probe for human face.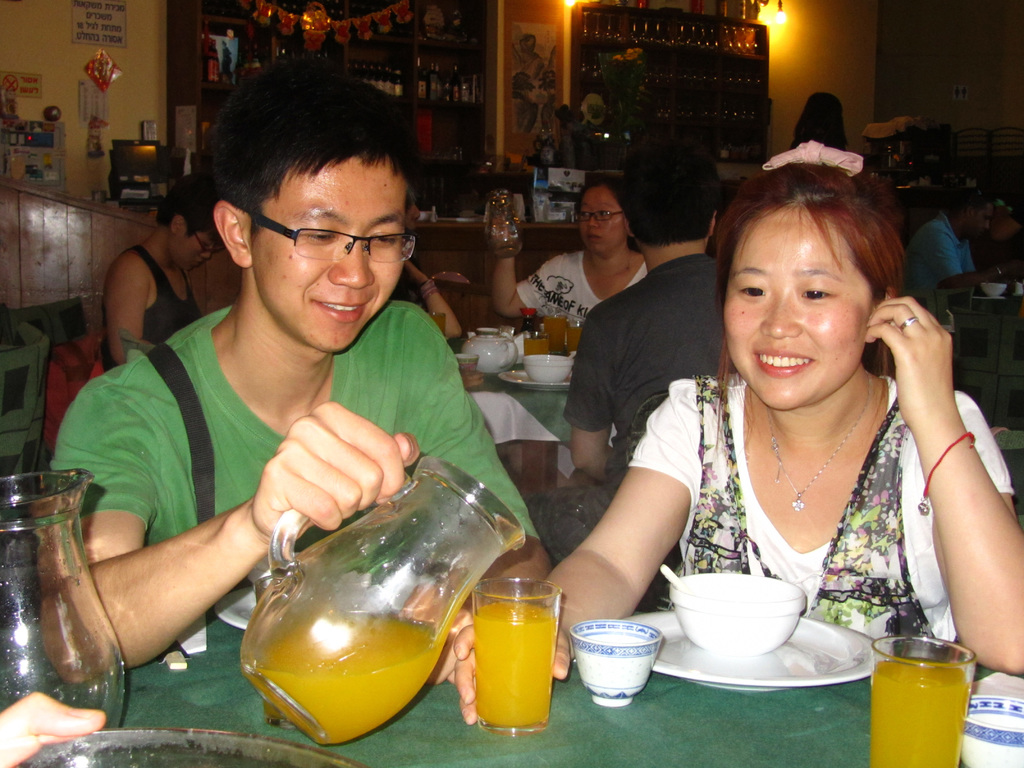
Probe result: x1=250, y1=145, x2=404, y2=356.
